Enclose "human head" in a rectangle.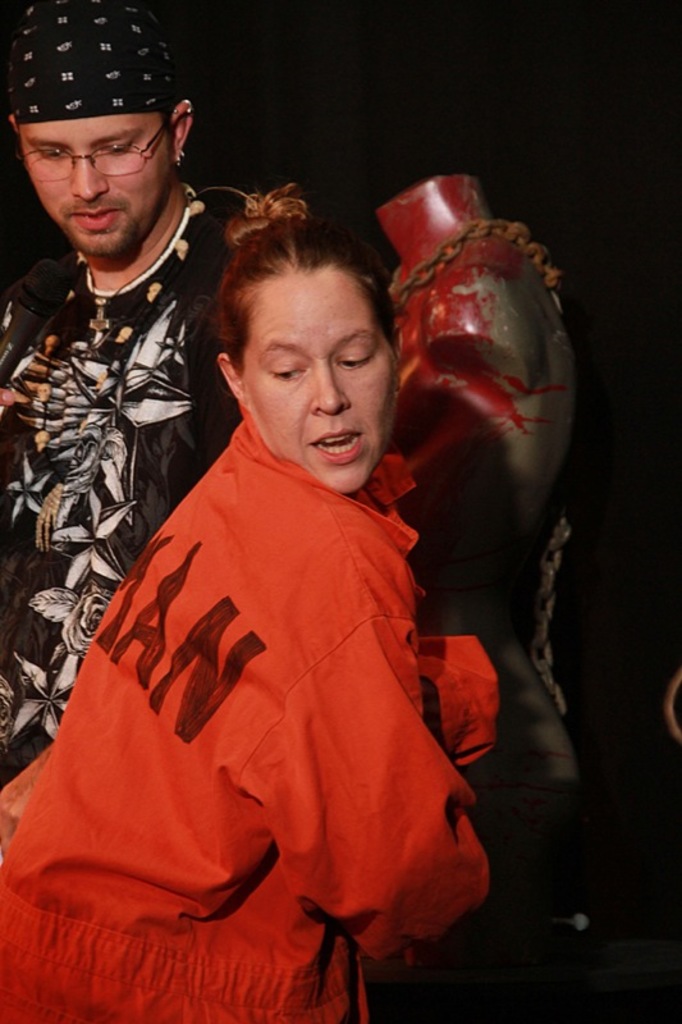
Rect(201, 195, 408, 454).
